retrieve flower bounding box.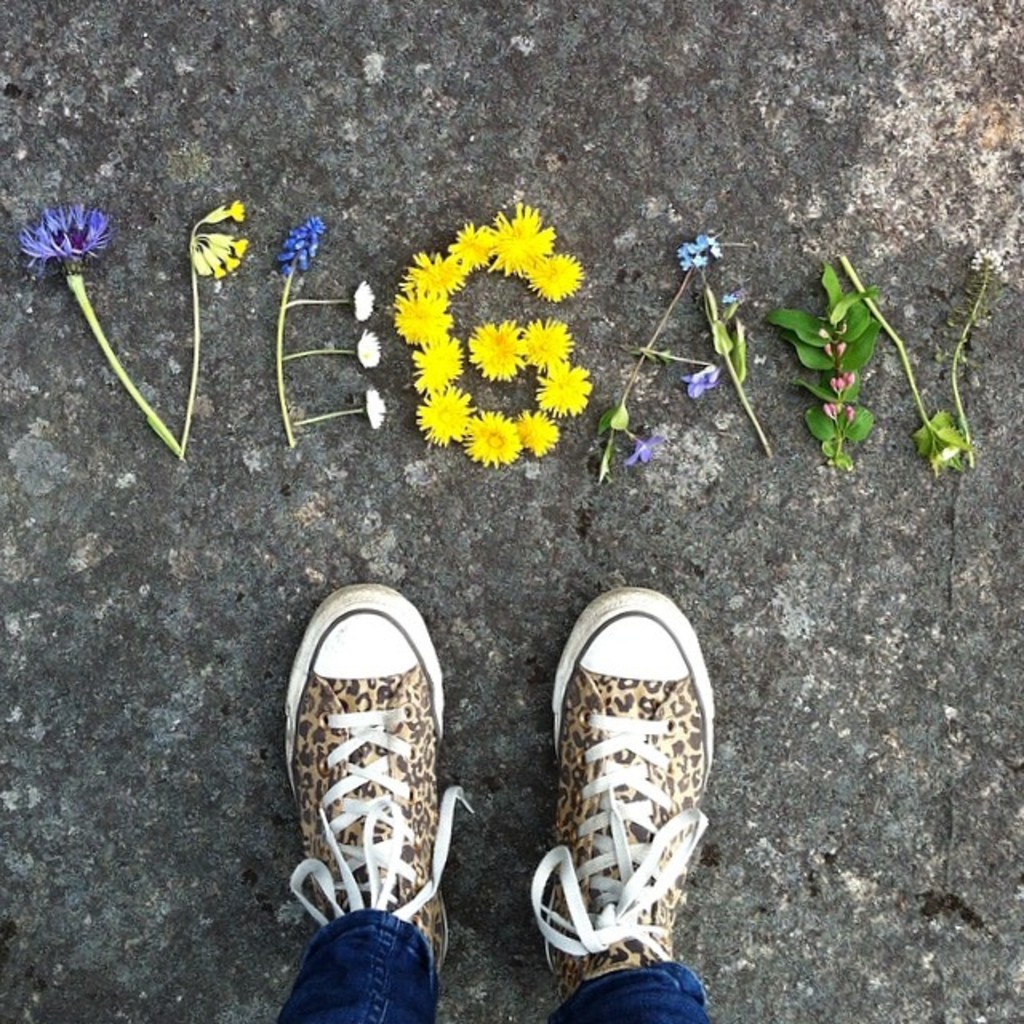
Bounding box: x1=467 y1=323 x2=530 y2=378.
